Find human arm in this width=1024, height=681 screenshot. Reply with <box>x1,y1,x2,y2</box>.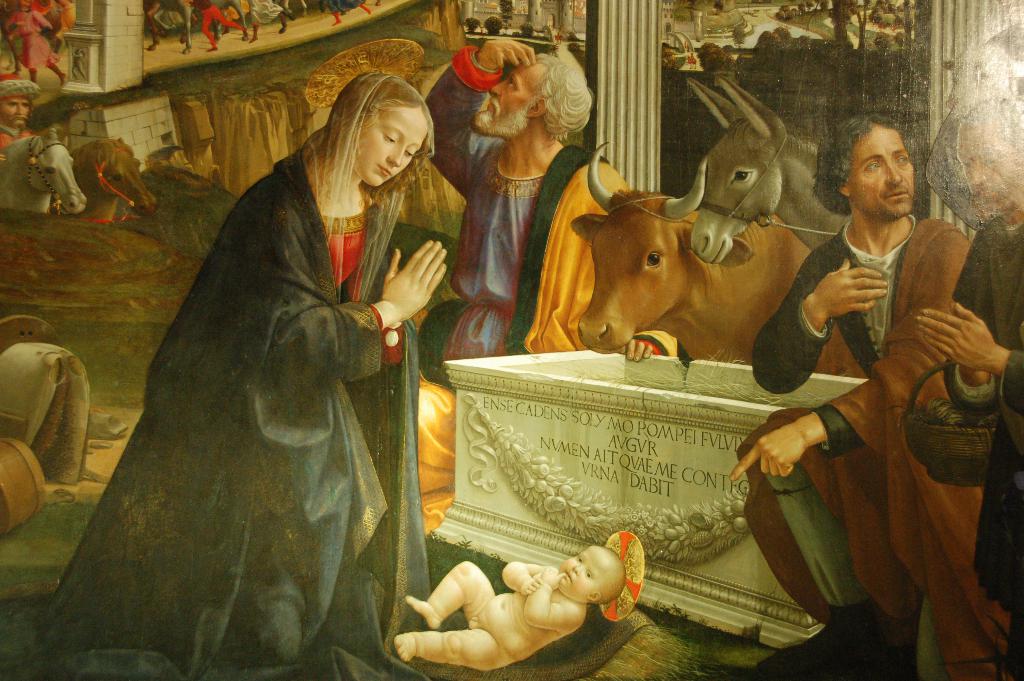
<box>502,559,540,595</box>.
